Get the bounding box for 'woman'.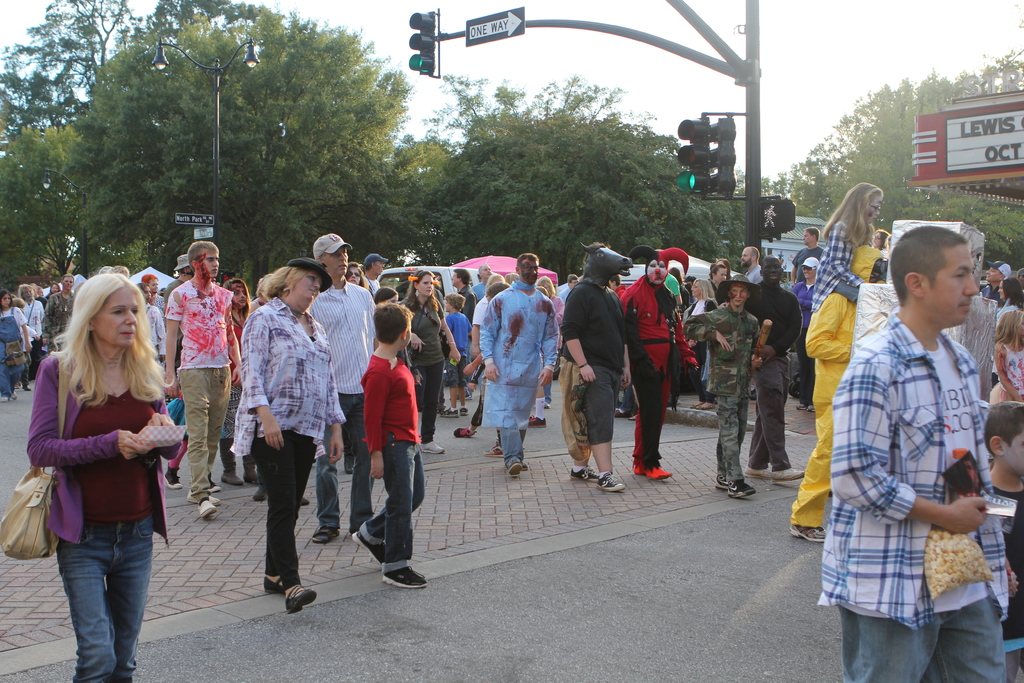
[left=0, top=279, right=30, bottom=405].
